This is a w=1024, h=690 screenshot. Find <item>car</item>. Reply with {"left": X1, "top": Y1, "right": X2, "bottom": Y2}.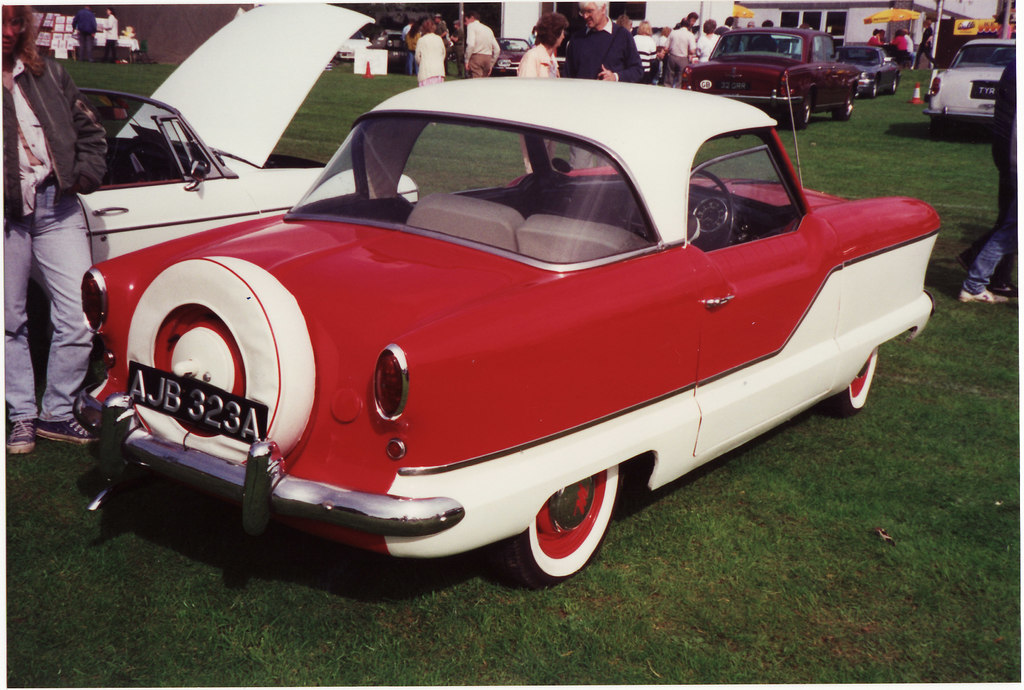
{"left": 55, "top": 80, "right": 914, "bottom": 585}.
